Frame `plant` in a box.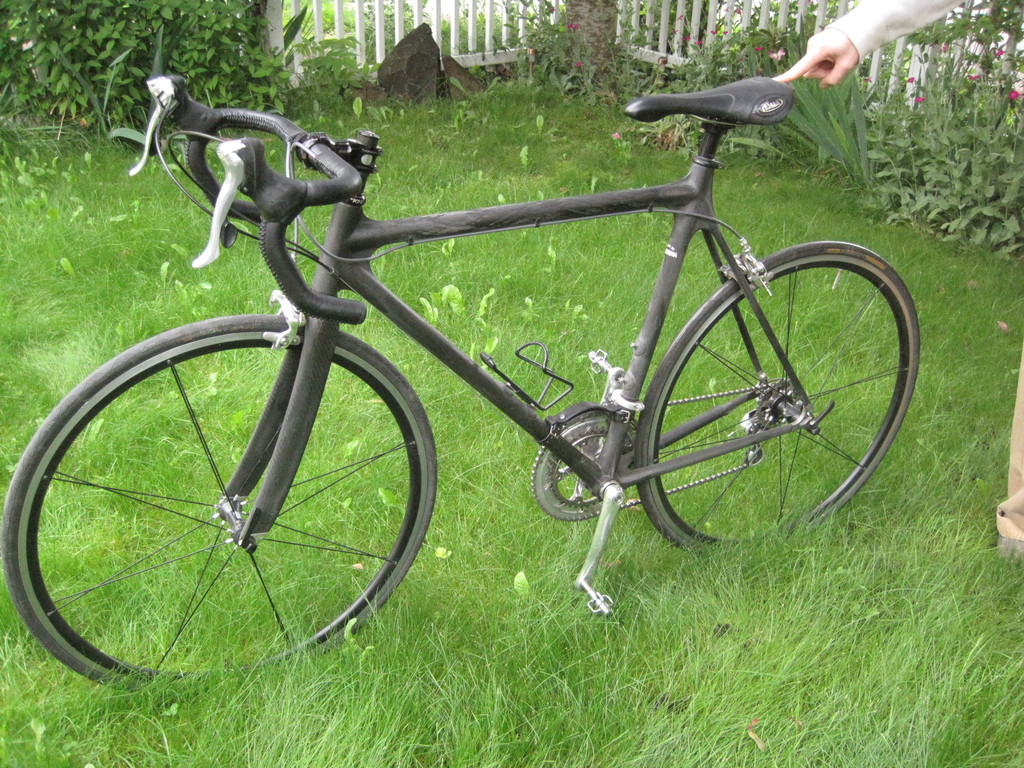
region(308, 31, 379, 108).
